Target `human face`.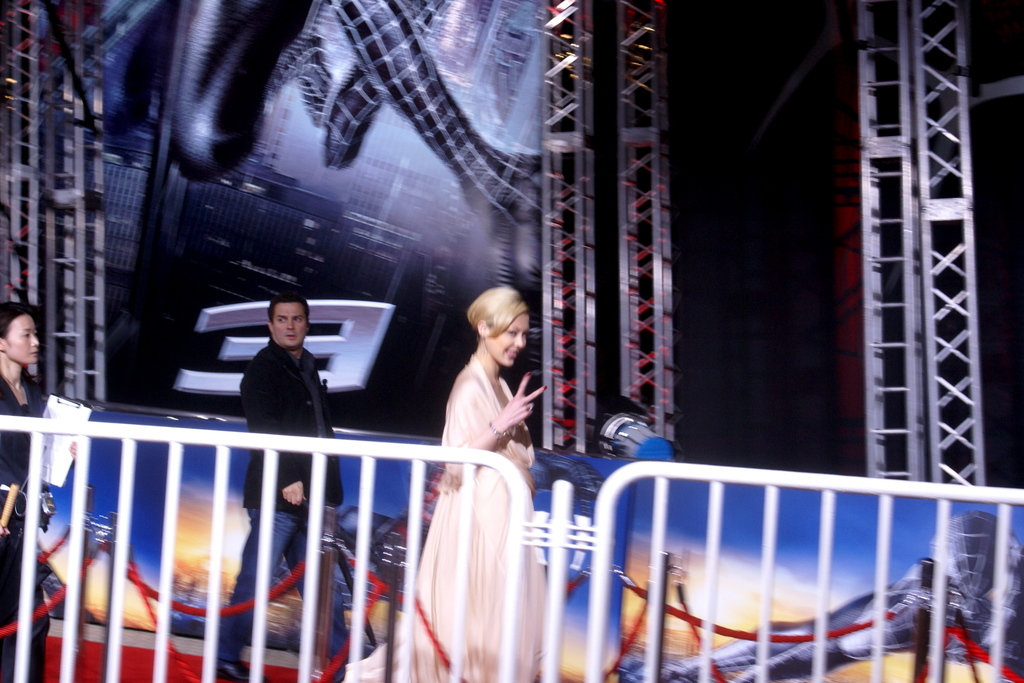
Target region: [x1=5, y1=315, x2=39, y2=363].
